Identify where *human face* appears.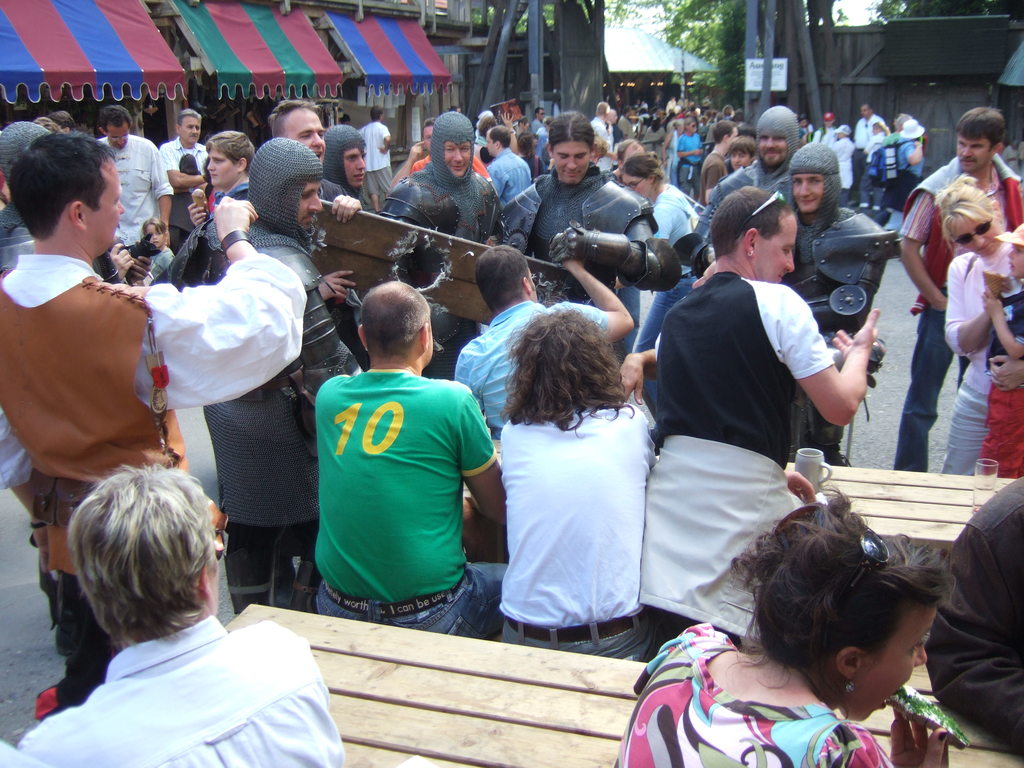
Appears at x1=554, y1=143, x2=582, y2=181.
